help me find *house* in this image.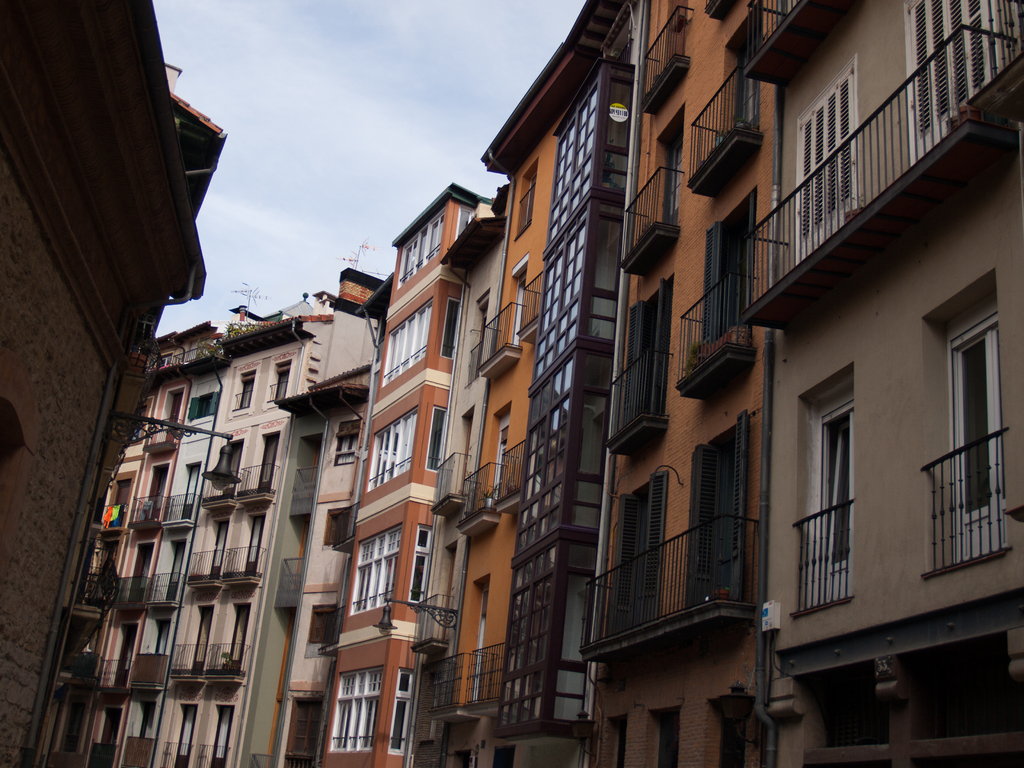
Found it: (748,0,1023,767).
